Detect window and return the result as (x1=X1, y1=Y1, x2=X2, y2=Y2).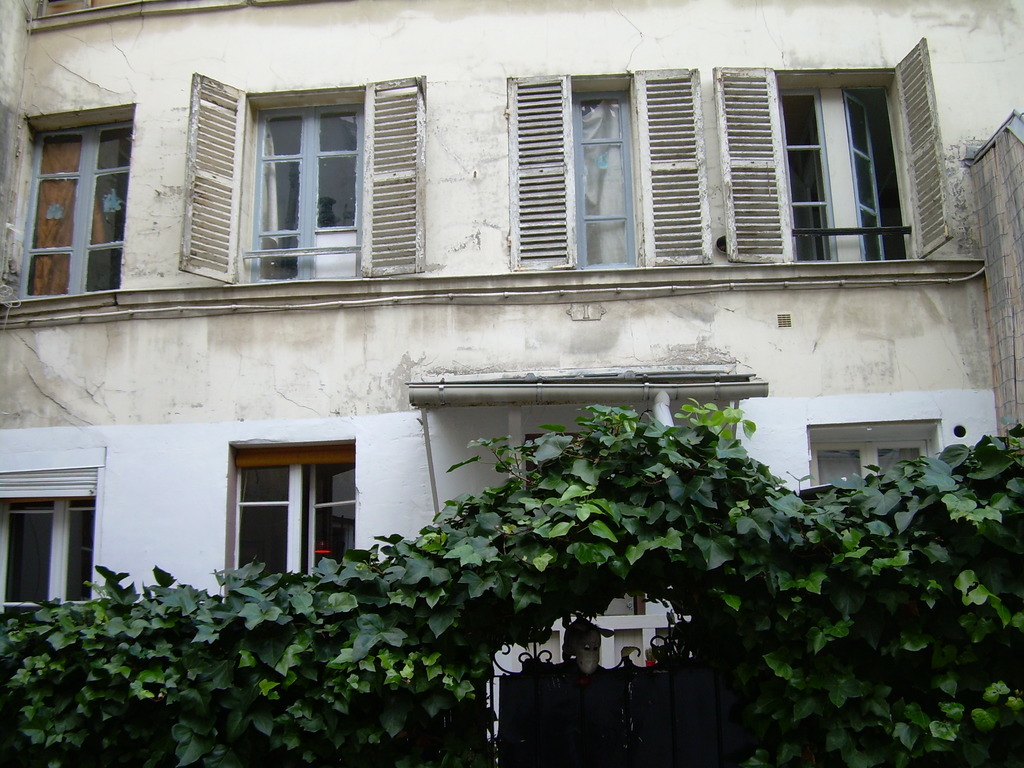
(x1=181, y1=73, x2=430, y2=282).
